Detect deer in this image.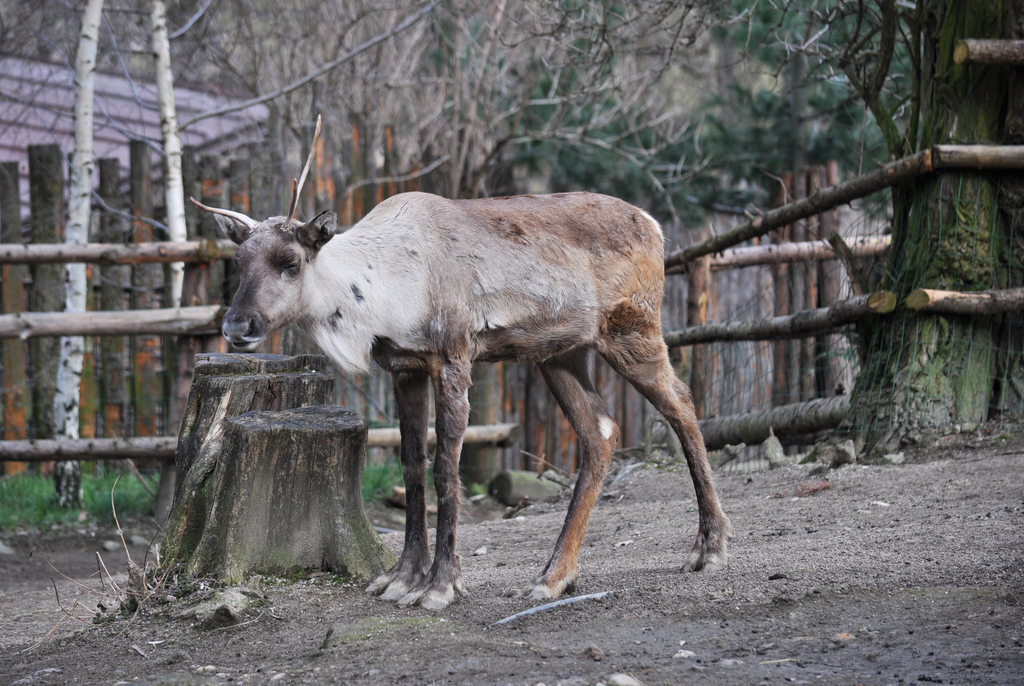
Detection: detection(189, 115, 734, 610).
